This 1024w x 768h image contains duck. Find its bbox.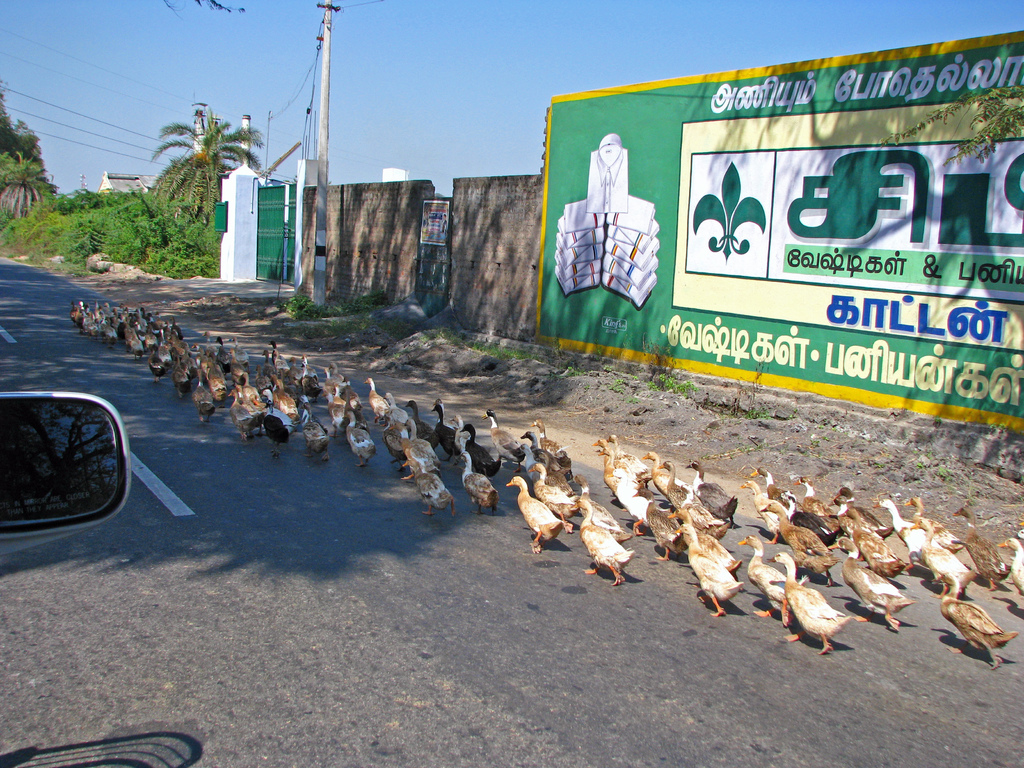
bbox=(402, 418, 439, 477).
